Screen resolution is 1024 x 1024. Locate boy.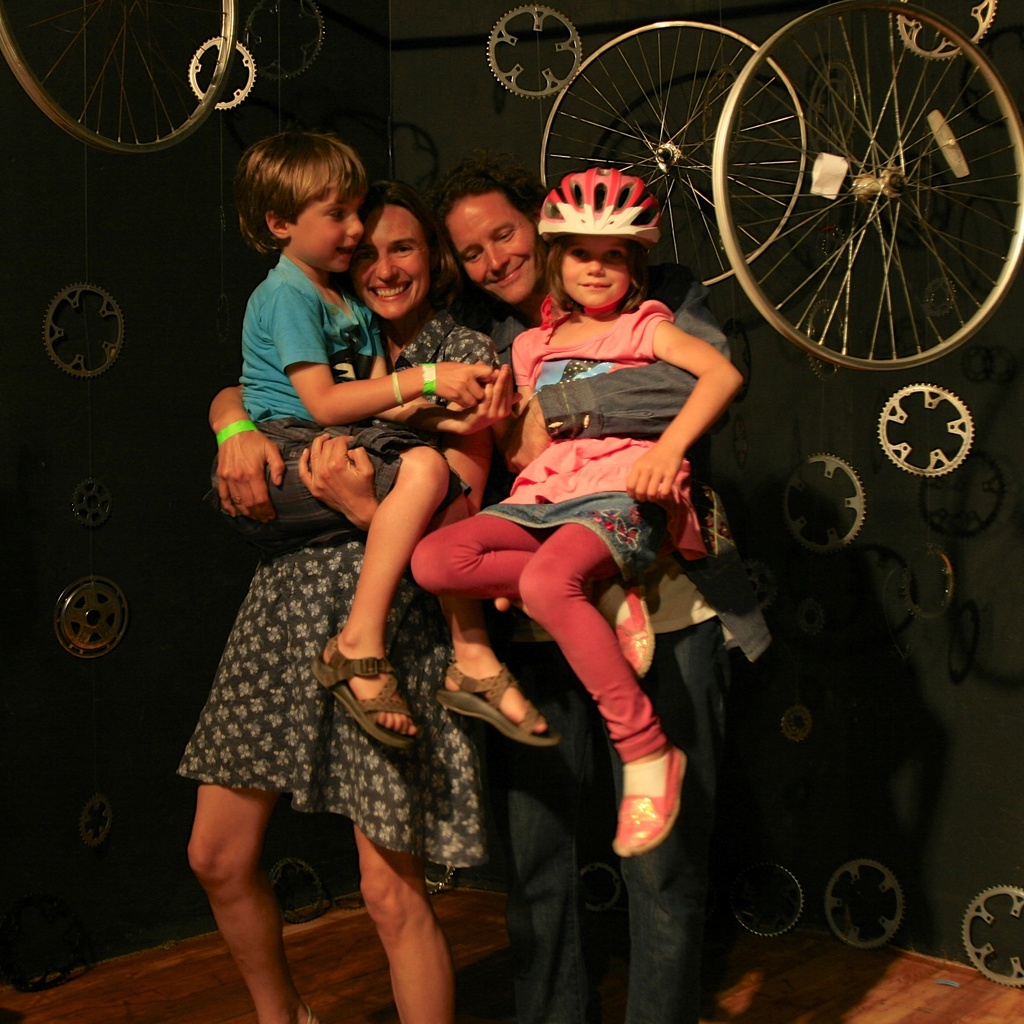
[x1=245, y1=131, x2=562, y2=747].
